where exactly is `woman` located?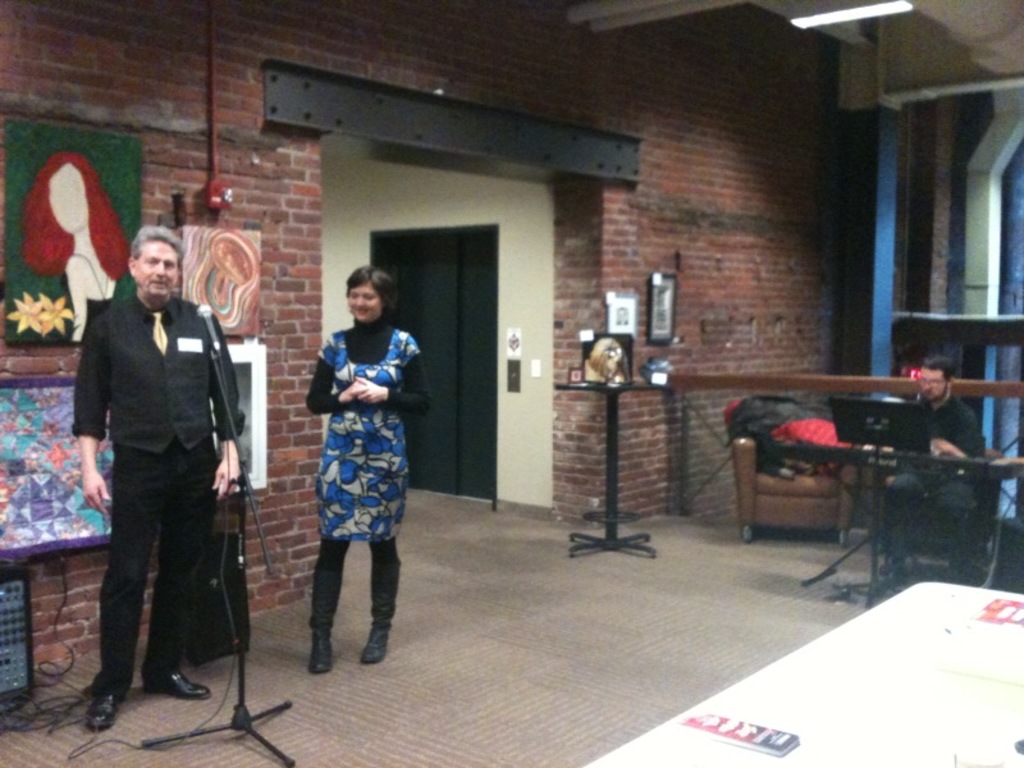
Its bounding box is [x1=296, y1=259, x2=415, y2=673].
